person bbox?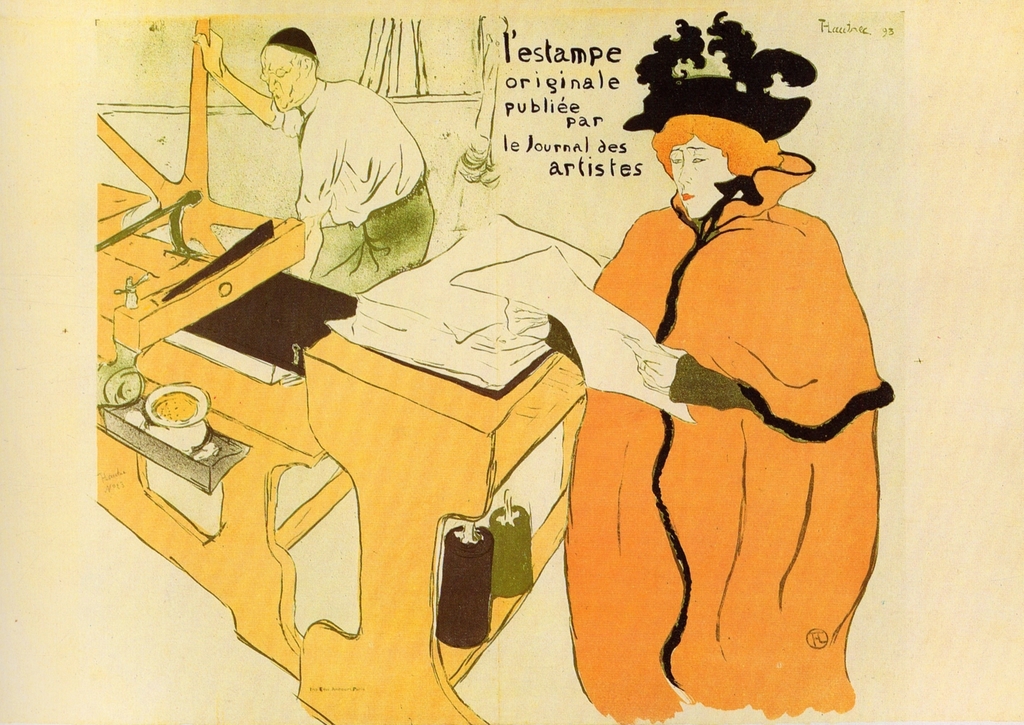
(191, 28, 440, 297)
